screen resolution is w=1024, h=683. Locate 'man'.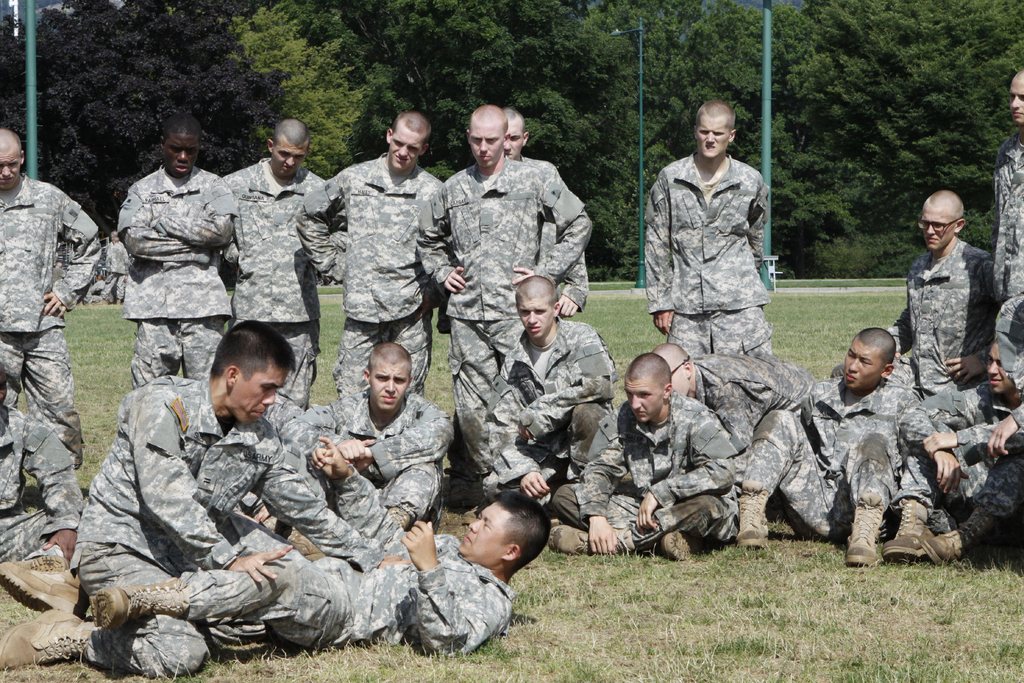
left=298, top=355, right=458, bottom=531.
